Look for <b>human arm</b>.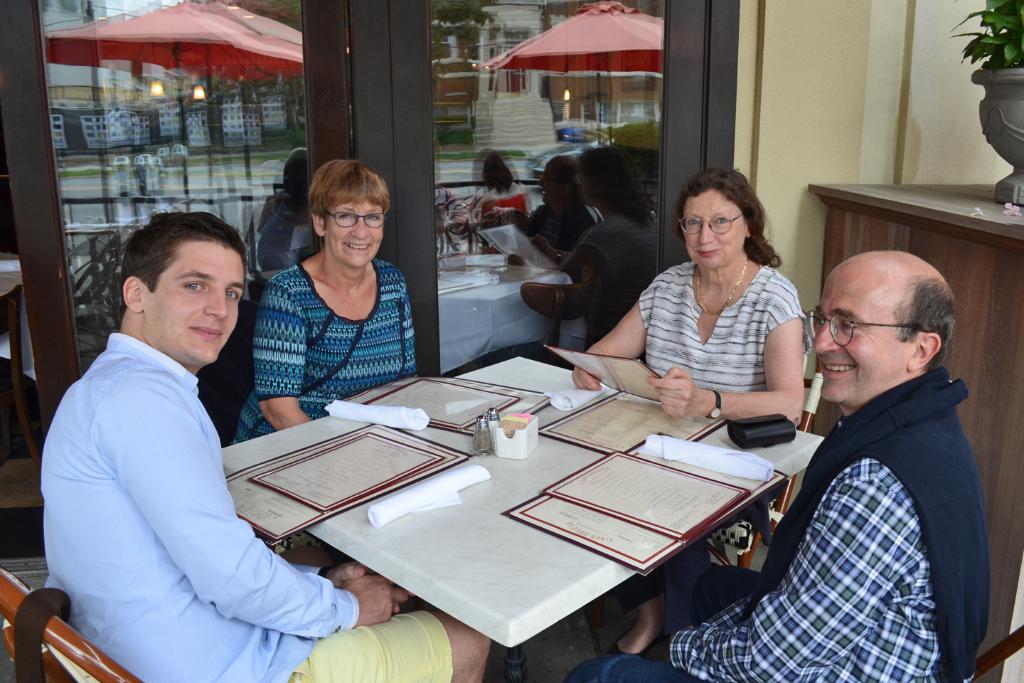
Found: {"x1": 643, "y1": 273, "x2": 804, "y2": 422}.
